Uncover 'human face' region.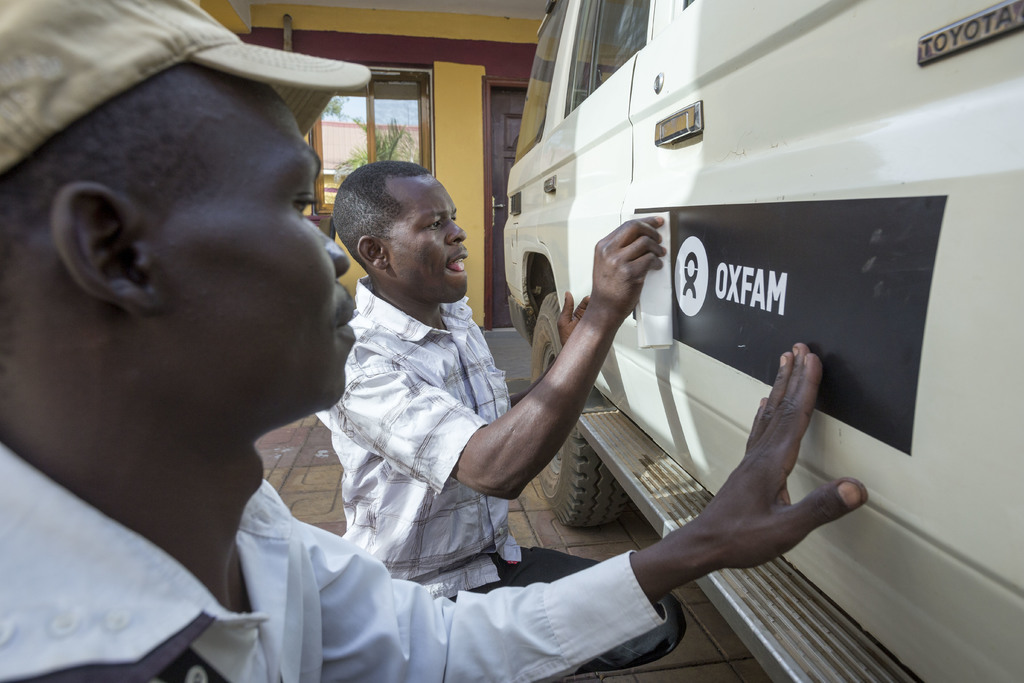
Uncovered: 384 173 468 307.
